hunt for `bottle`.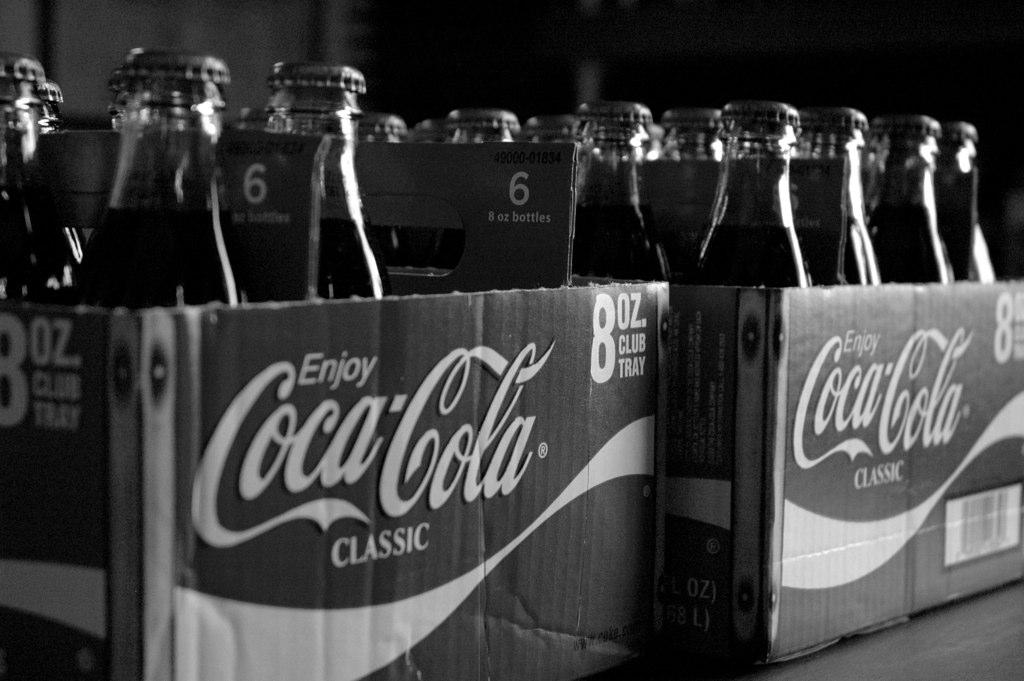
Hunted down at [237,106,268,130].
